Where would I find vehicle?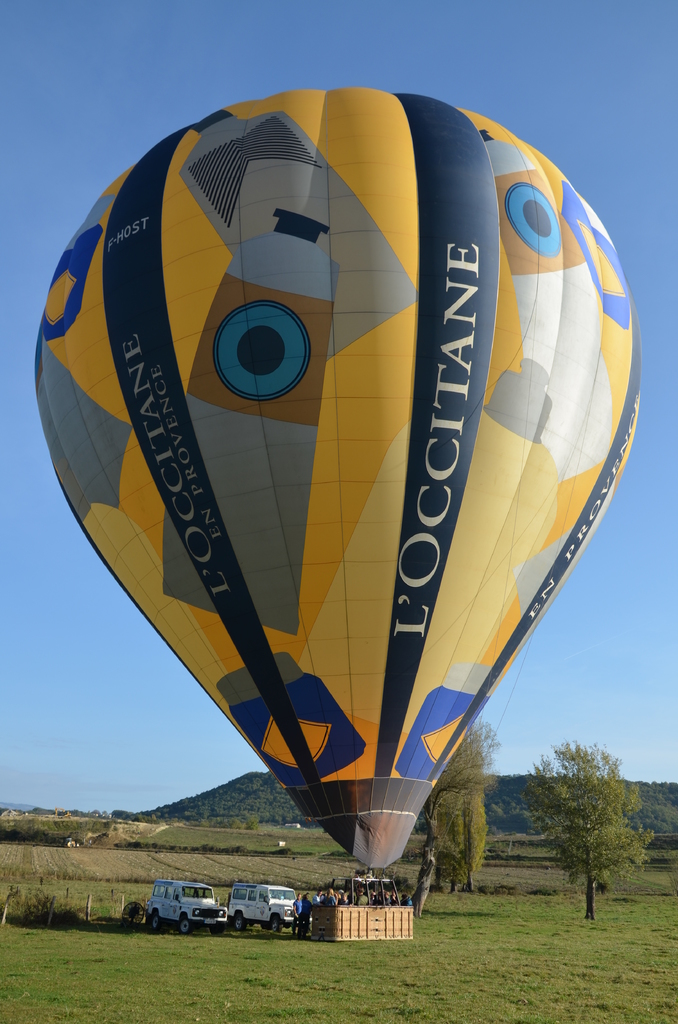
At x1=136, y1=877, x2=231, y2=925.
